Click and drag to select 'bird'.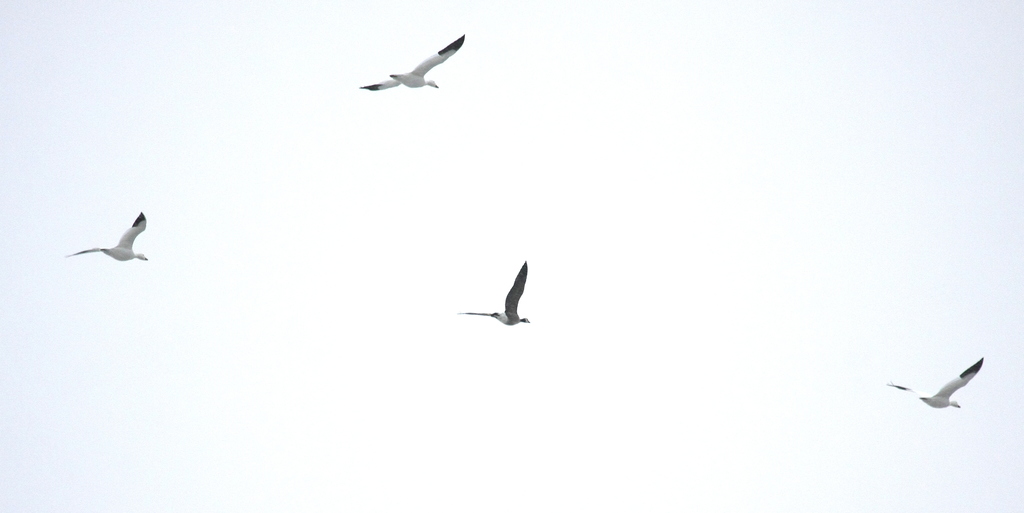
Selection: region(67, 206, 153, 268).
